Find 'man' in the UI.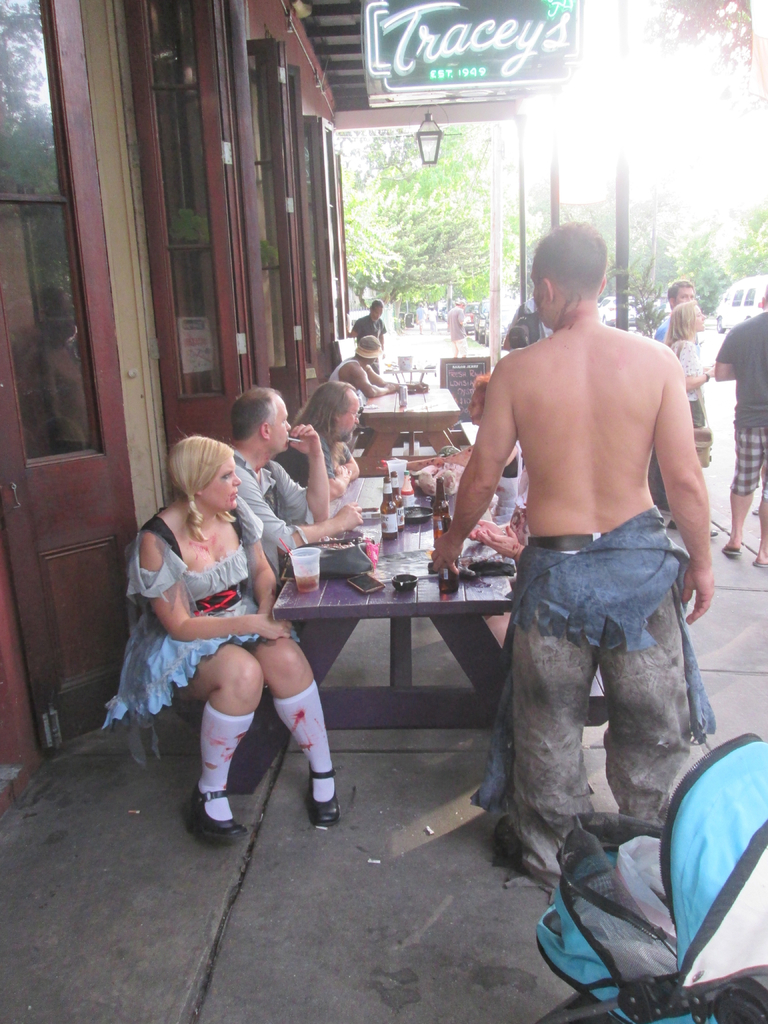
UI element at detection(711, 286, 767, 568).
